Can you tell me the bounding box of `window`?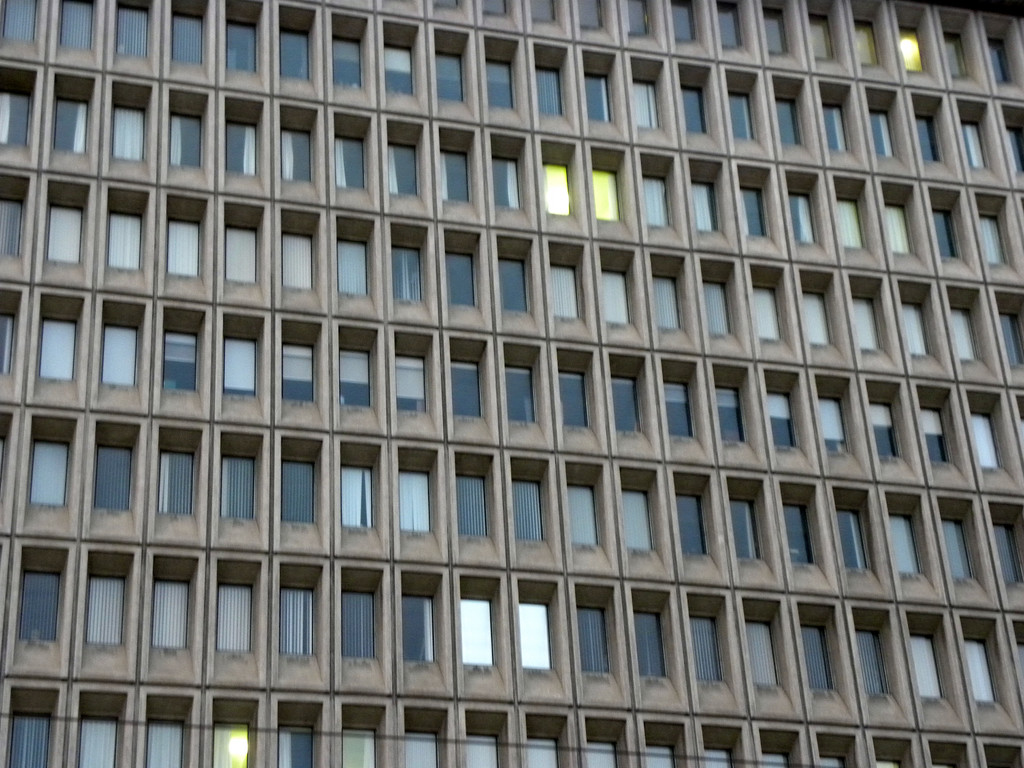
detection(983, 498, 1023, 611).
